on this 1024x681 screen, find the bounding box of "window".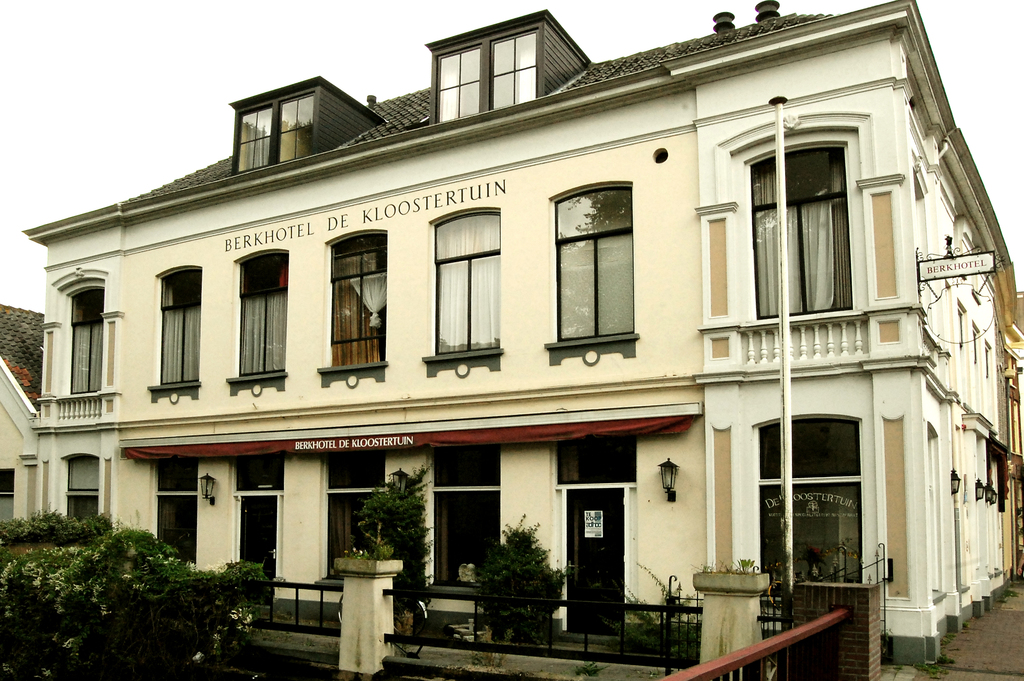
Bounding box: pyautogui.locateOnScreen(565, 488, 630, 630).
